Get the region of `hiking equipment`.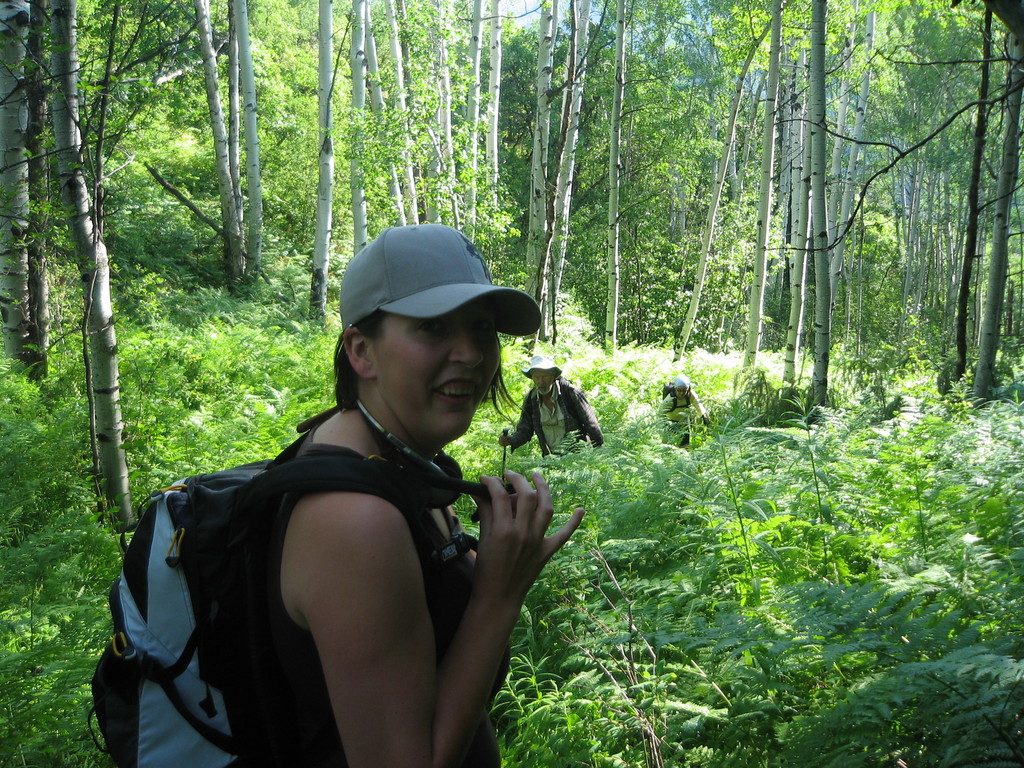
bbox=(87, 394, 511, 767).
